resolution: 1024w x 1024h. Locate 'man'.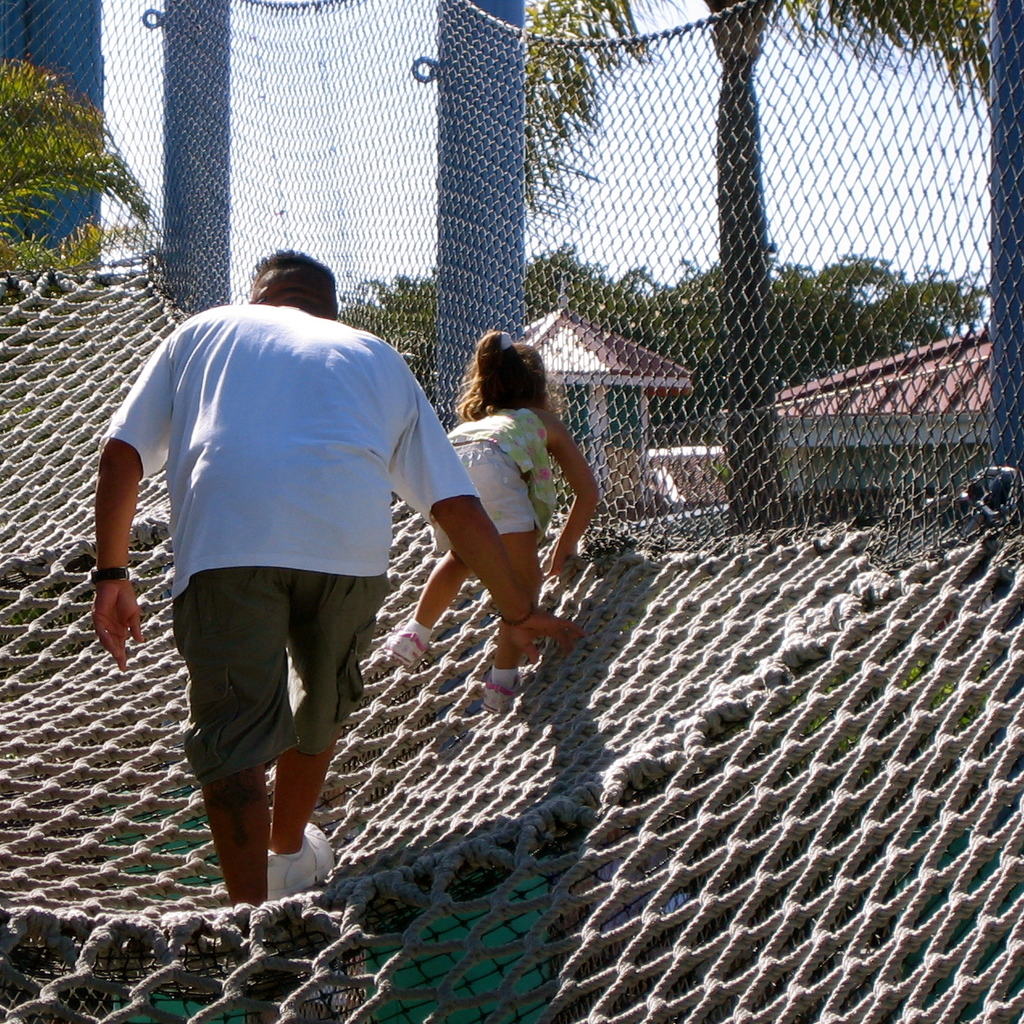
(x1=69, y1=242, x2=597, y2=915).
